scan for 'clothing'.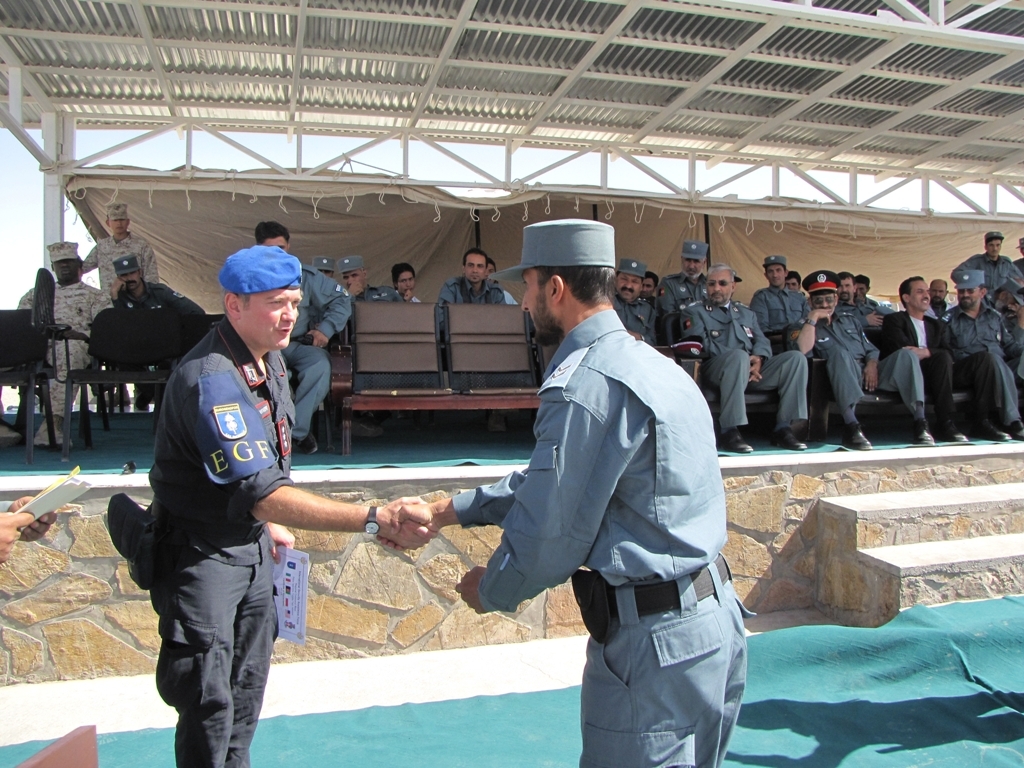
Scan result: (left=672, top=268, right=711, bottom=313).
